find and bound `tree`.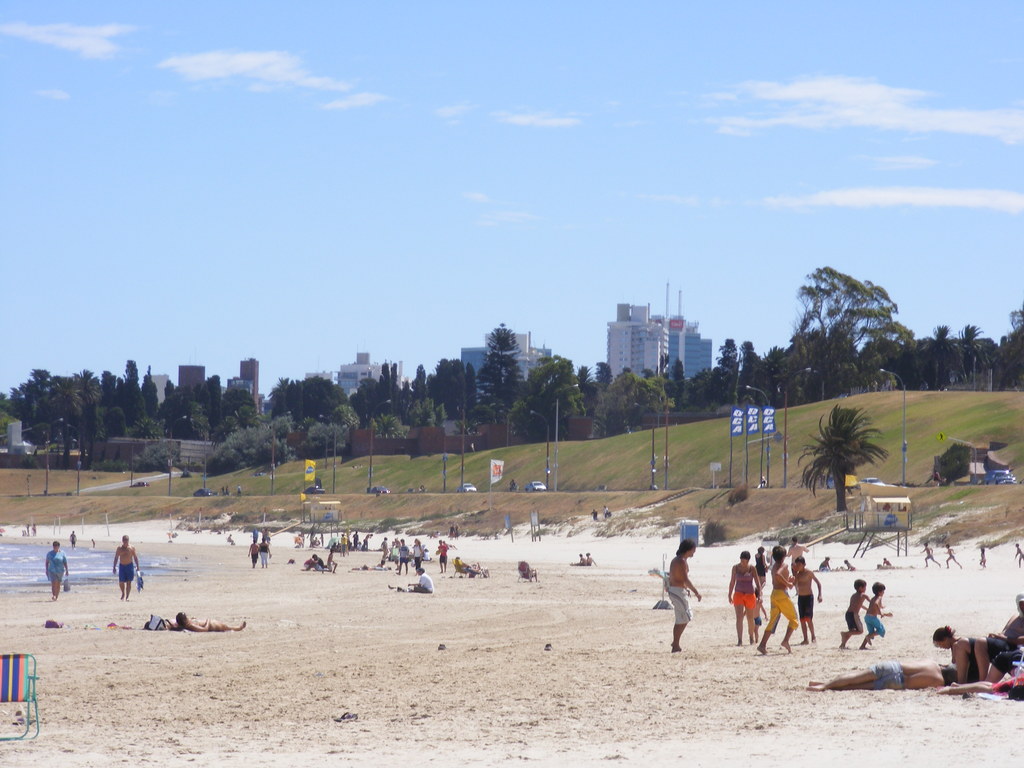
Bound: x1=783, y1=268, x2=903, y2=399.
